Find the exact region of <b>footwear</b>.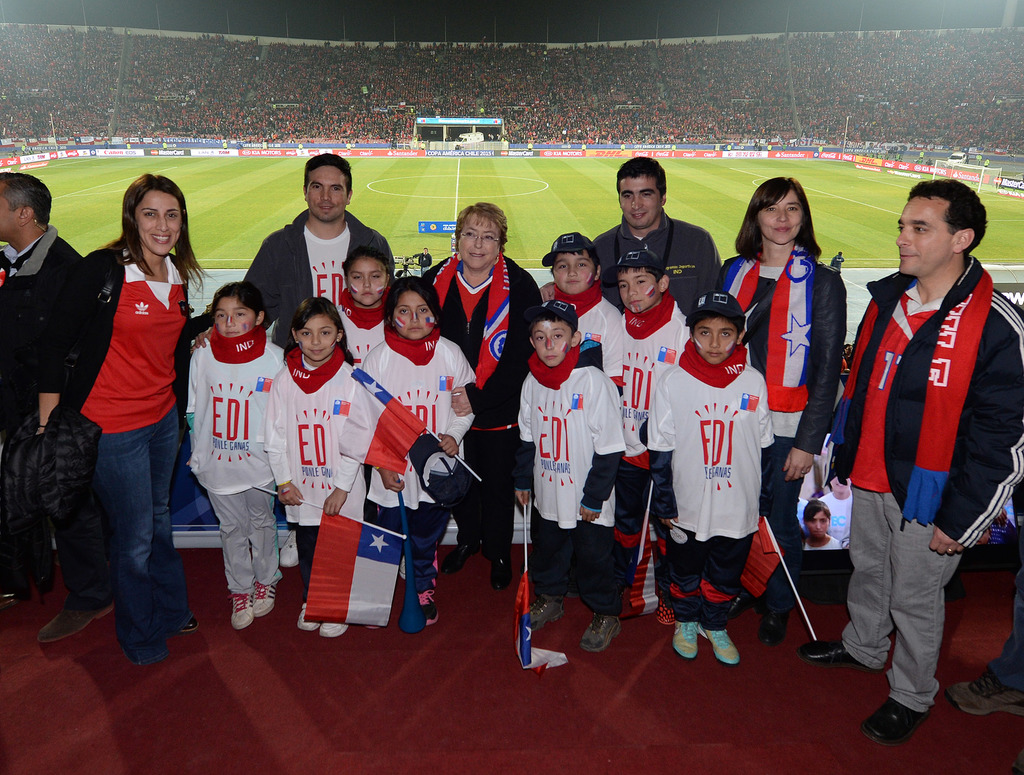
Exact region: left=177, top=614, right=195, bottom=638.
